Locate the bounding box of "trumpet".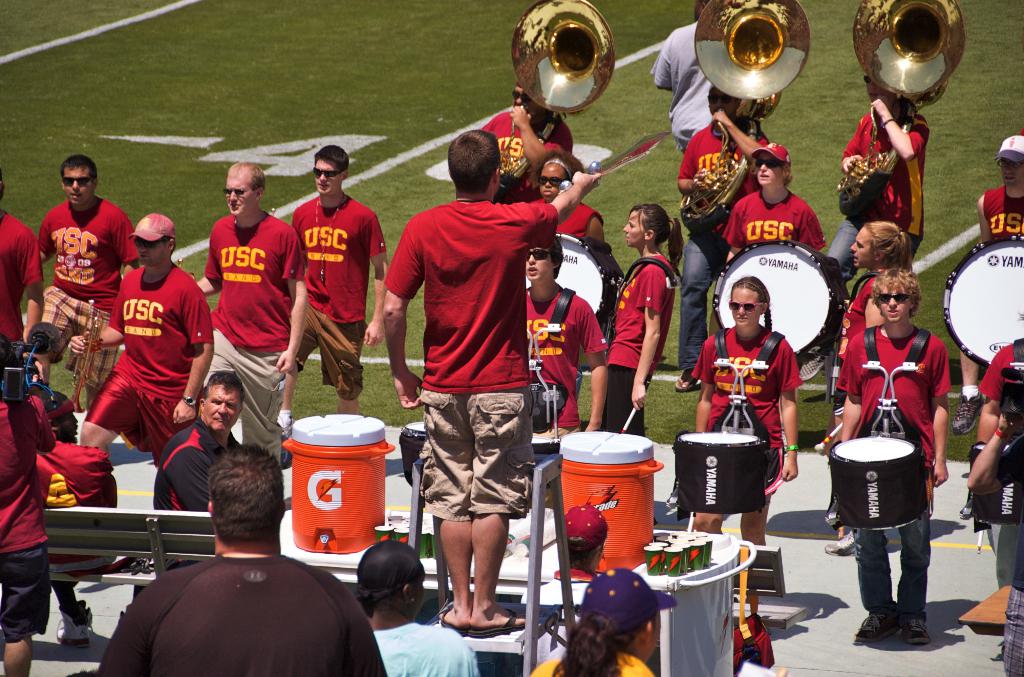
Bounding box: BBox(495, 0, 614, 199).
